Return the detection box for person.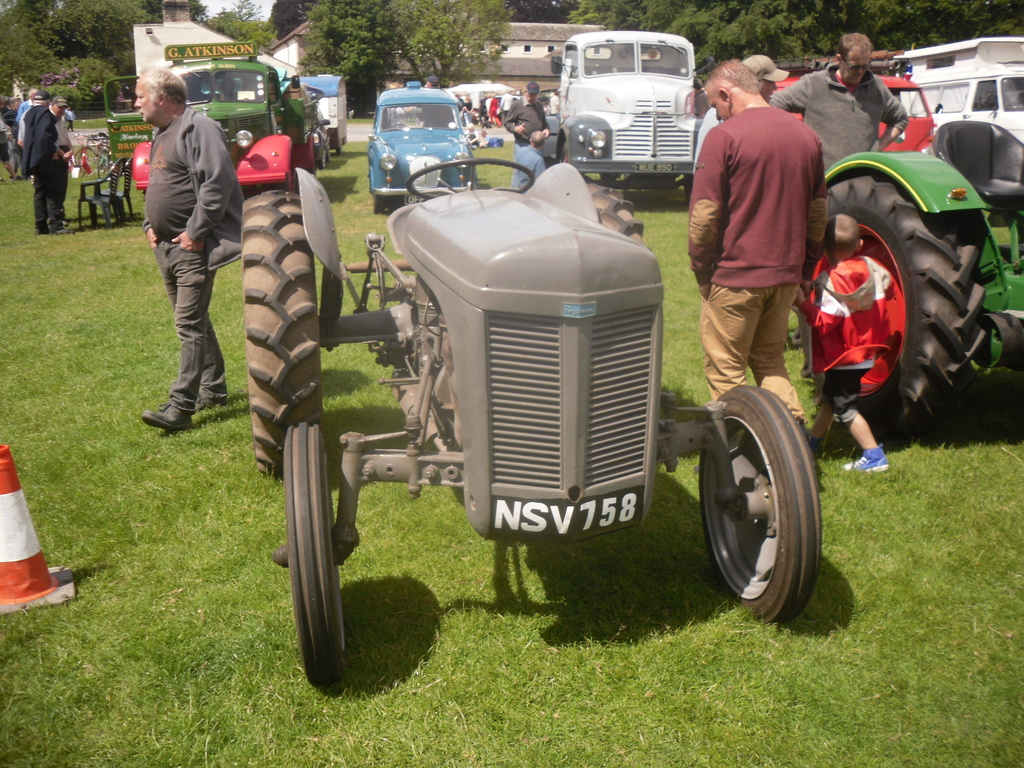
pyautogui.locateOnScreen(15, 88, 47, 152).
